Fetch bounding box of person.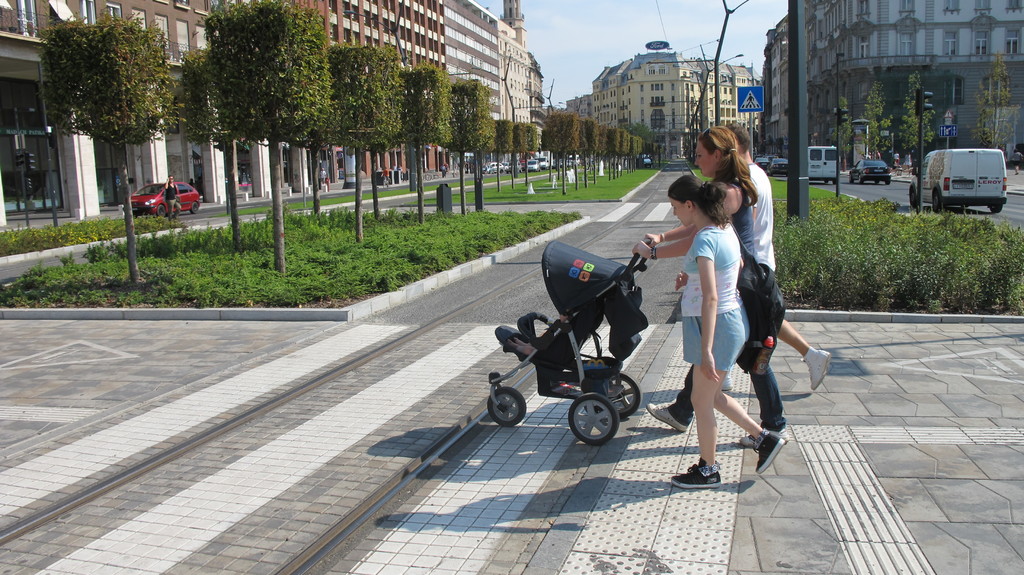
Bbox: 630:126:787:444.
